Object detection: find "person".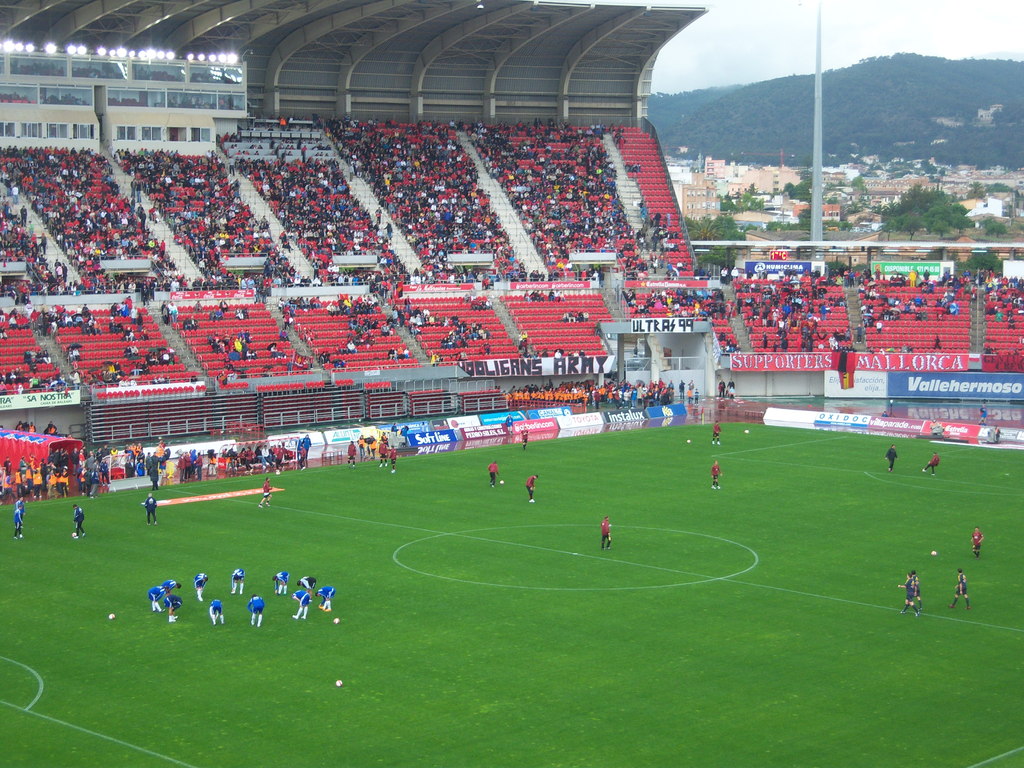
pyautogui.locateOnScreen(210, 598, 223, 624).
